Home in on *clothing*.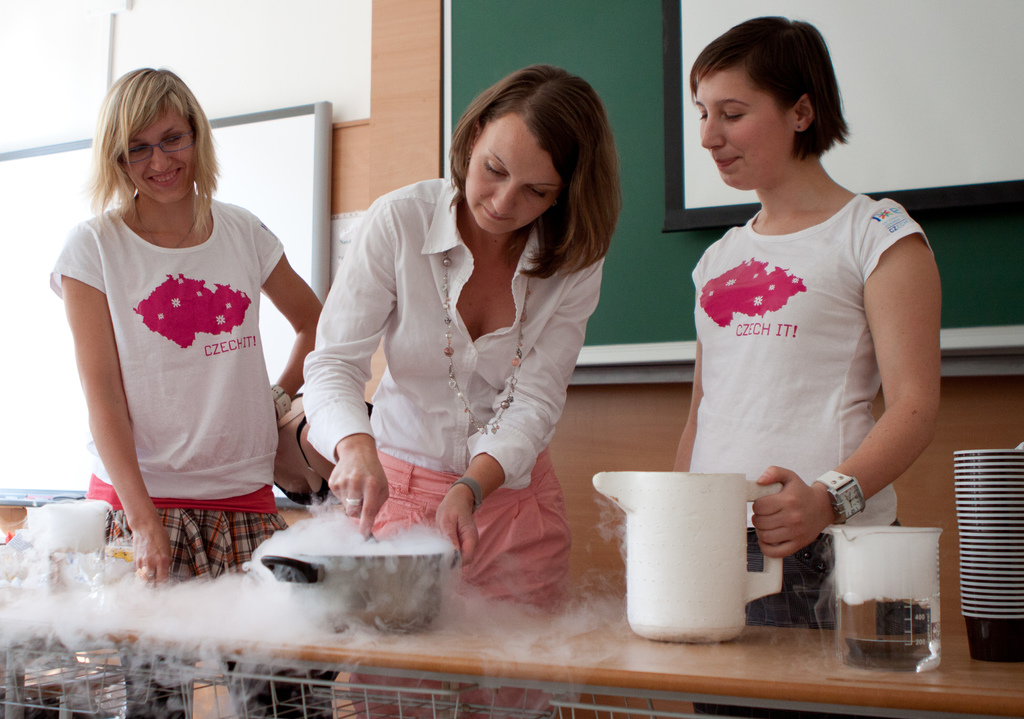
Homed in at BBox(693, 191, 934, 631).
